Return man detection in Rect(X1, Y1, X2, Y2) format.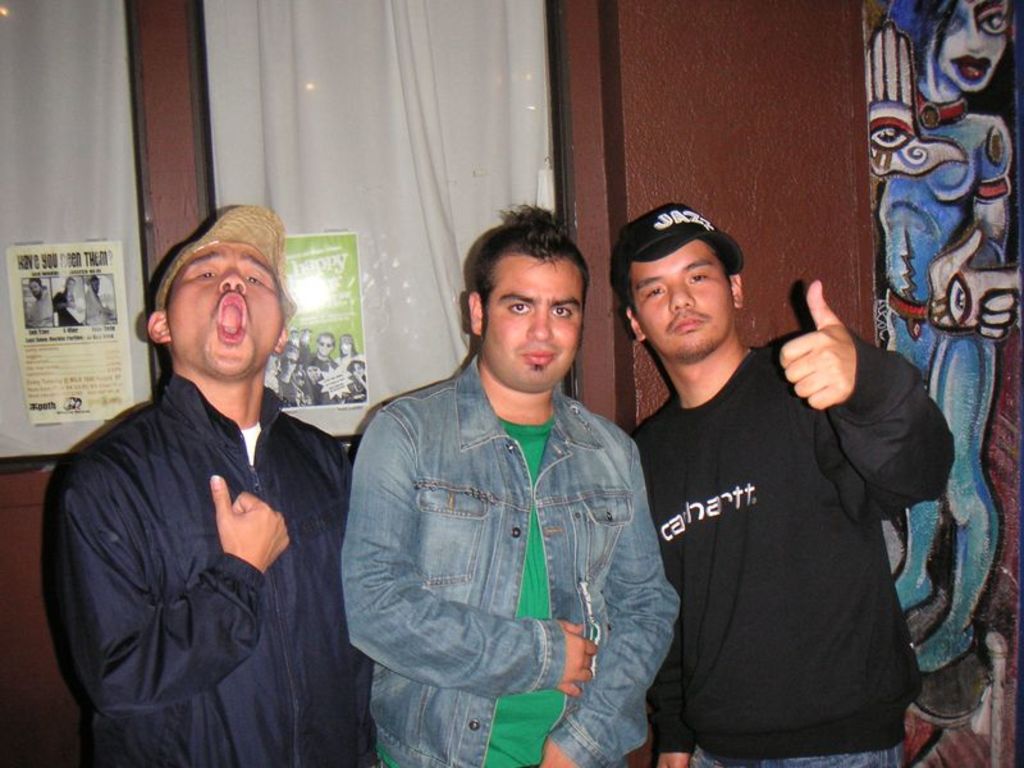
Rect(308, 330, 340, 371).
